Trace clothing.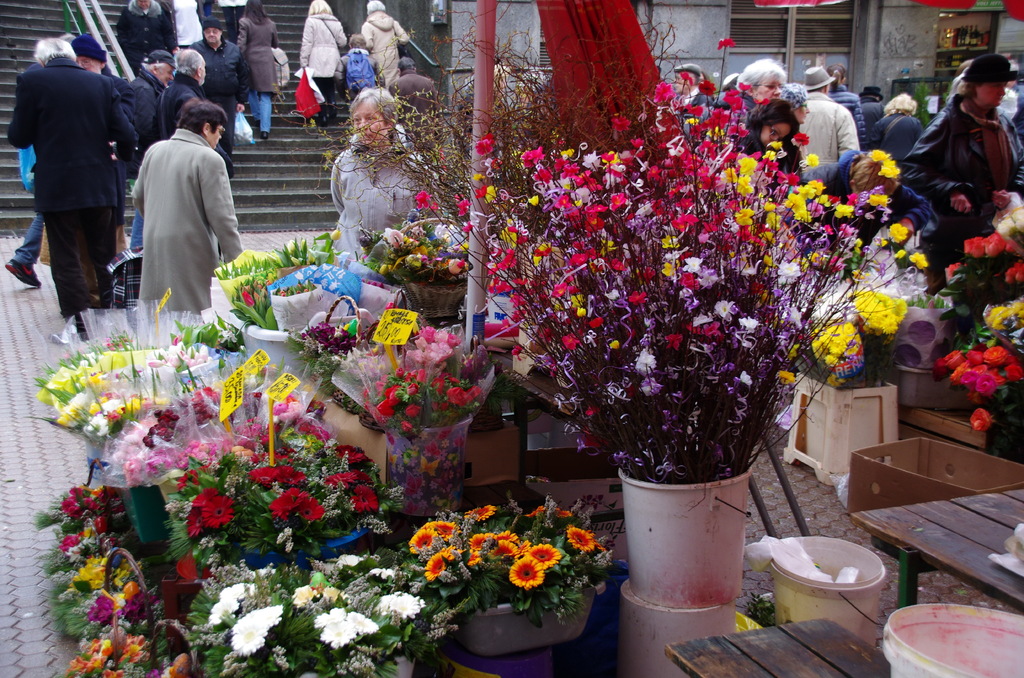
Traced to [328,124,421,260].
